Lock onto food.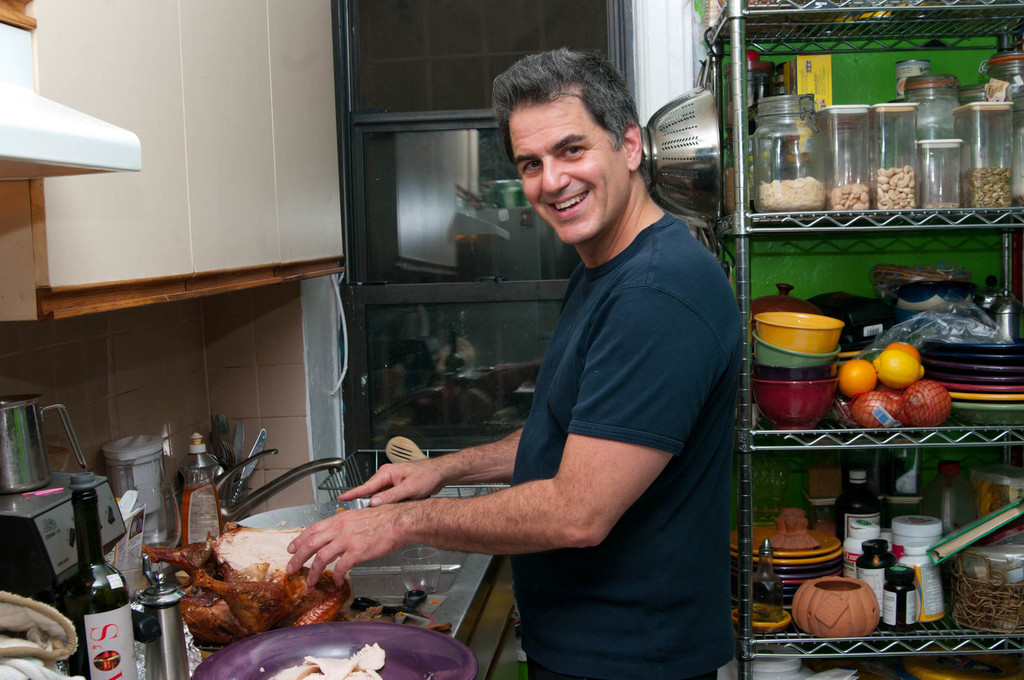
Locked: {"left": 836, "top": 358, "right": 878, "bottom": 401}.
